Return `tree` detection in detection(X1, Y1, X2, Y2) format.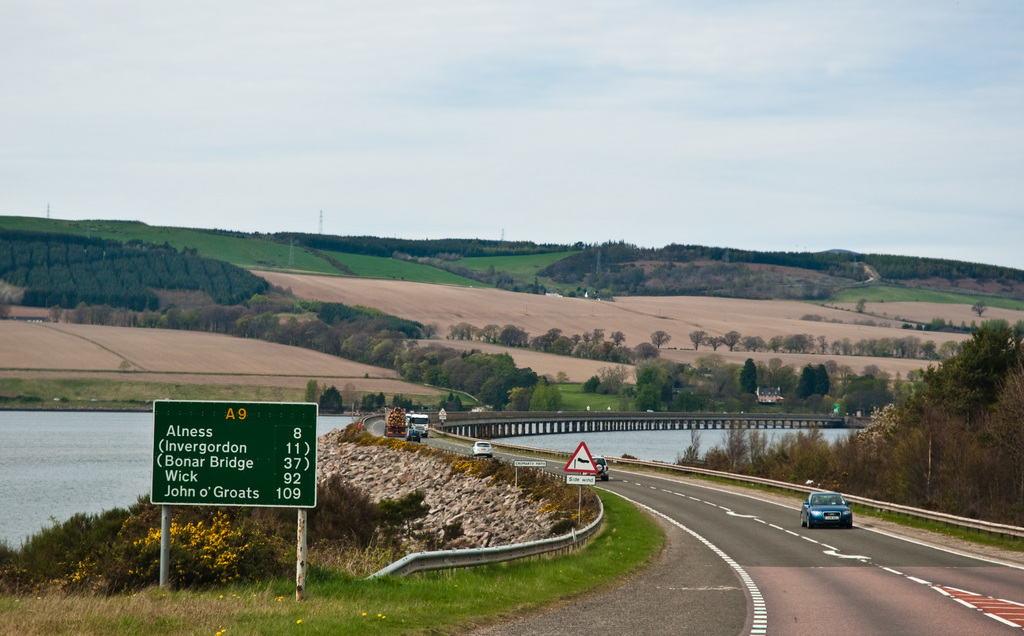
detection(140, 307, 161, 328).
